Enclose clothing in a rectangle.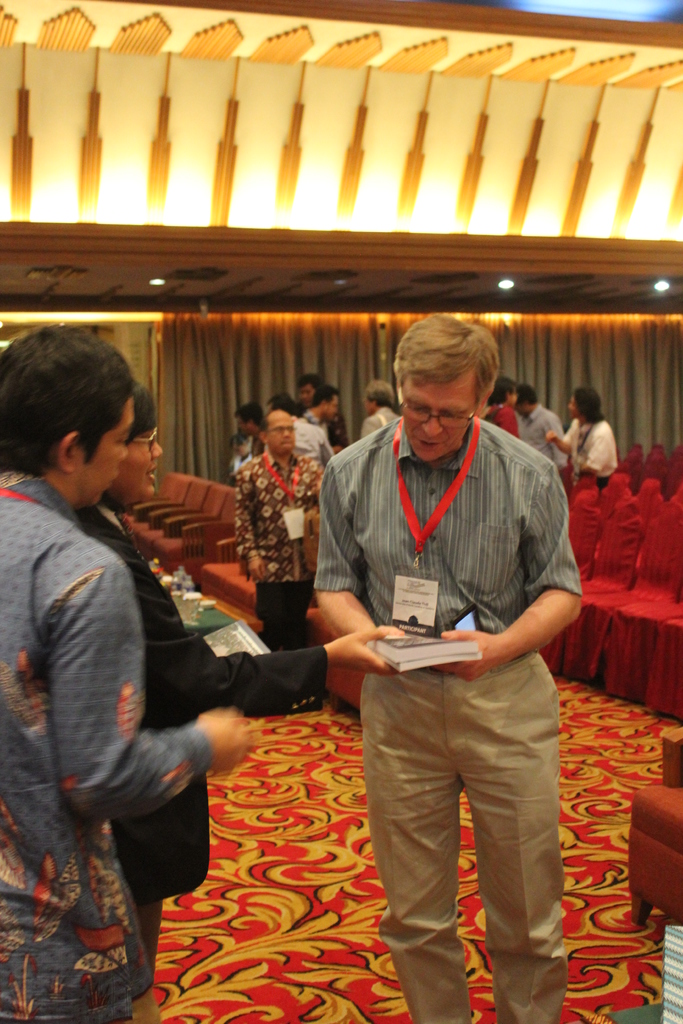
x1=233 y1=442 x2=350 y2=680.
